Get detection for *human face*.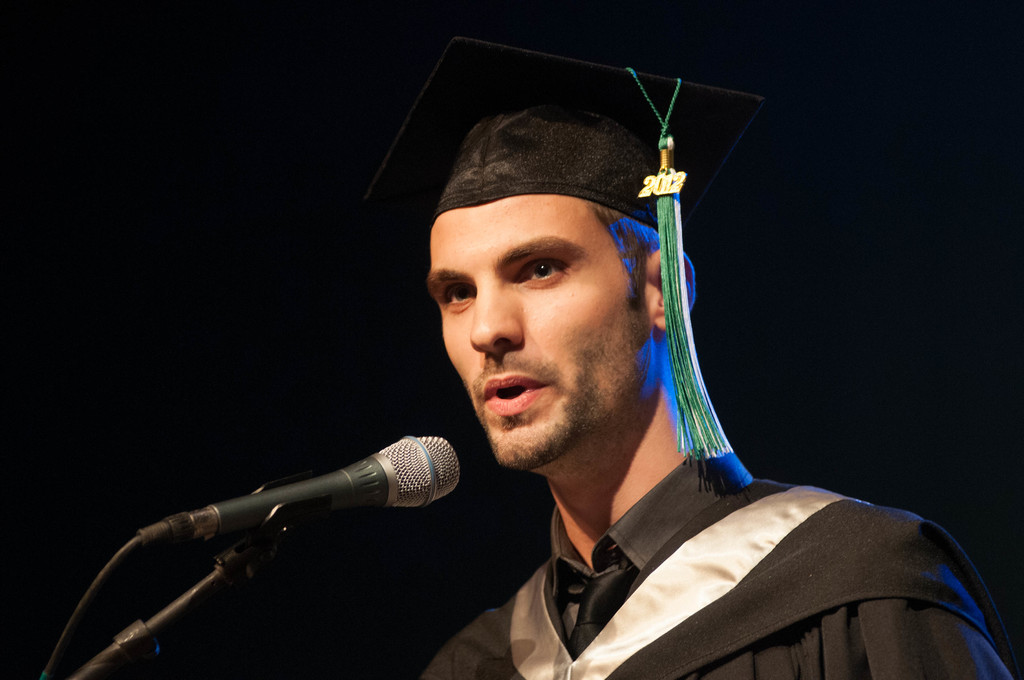
Detection: locate(424, 197, 650, 460).
